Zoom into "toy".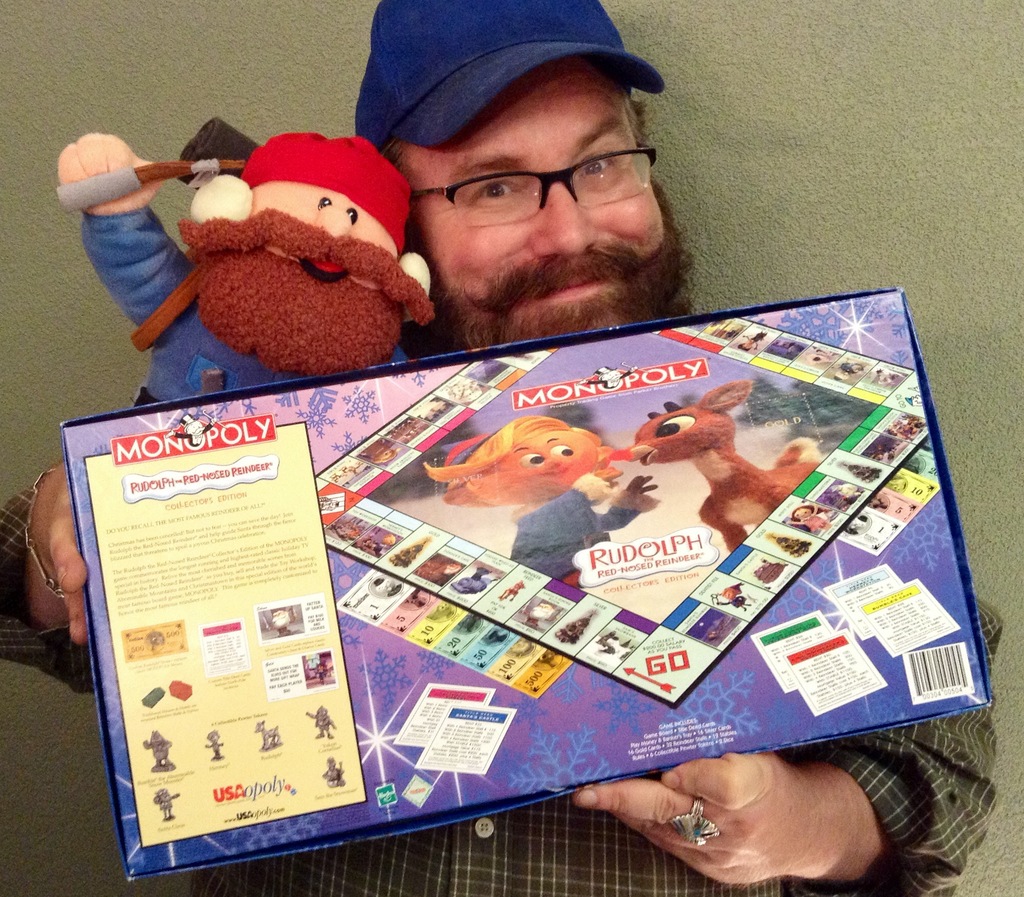
Zoom target: x1=451 y1=558 x2=497 y2=596.
